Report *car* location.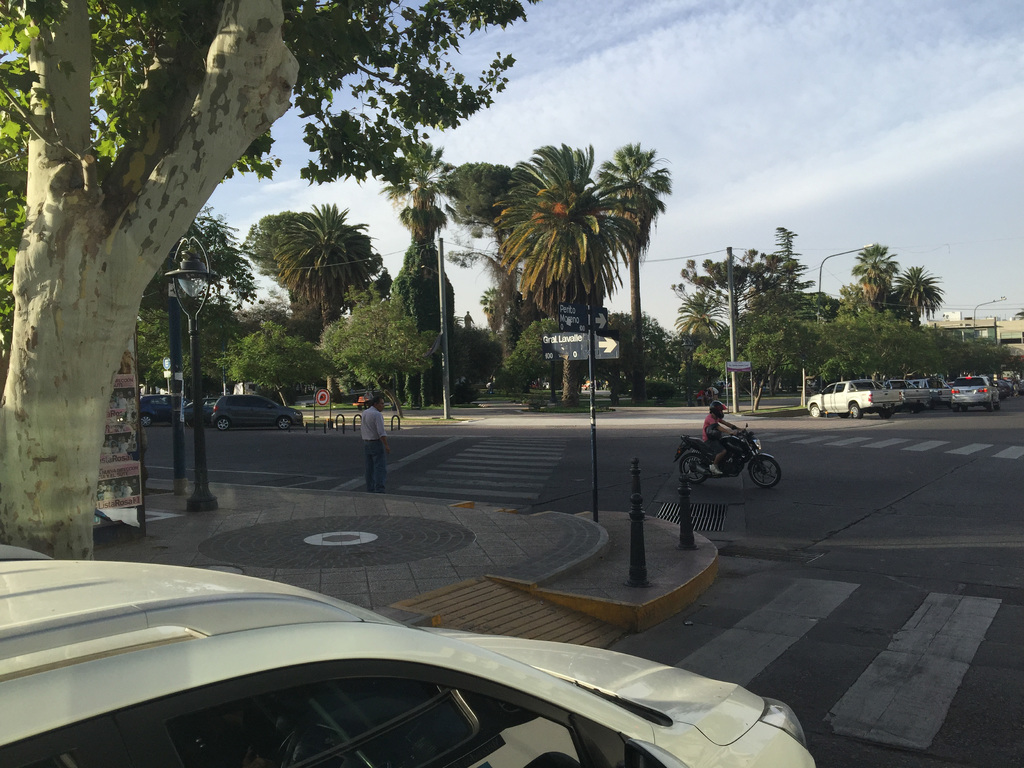
Report: <region>141, 395, 190, 426</region>.
